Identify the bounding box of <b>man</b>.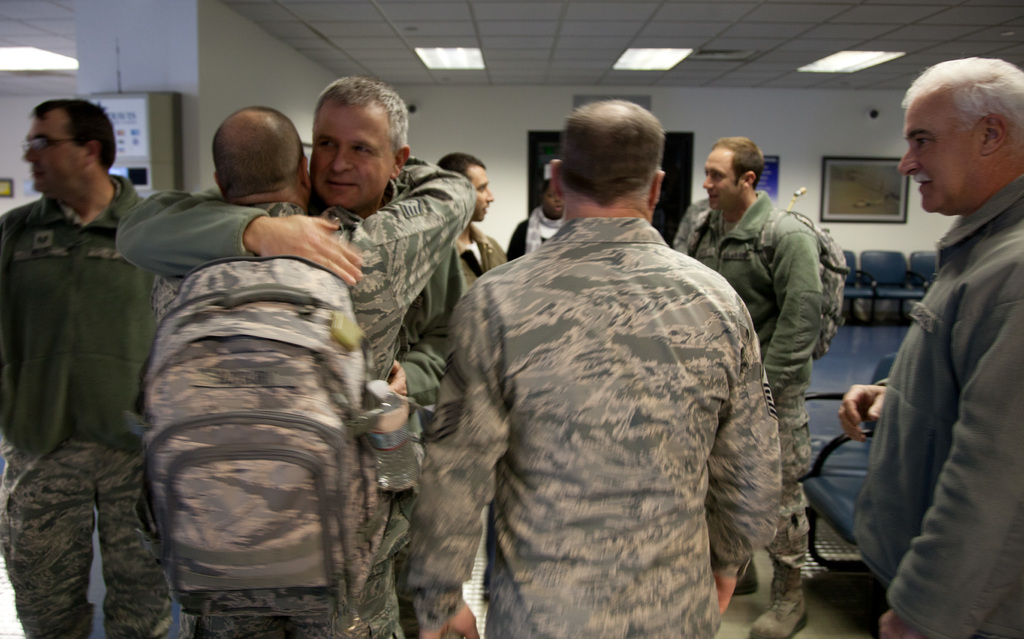
[688, 137, 829, 638].
